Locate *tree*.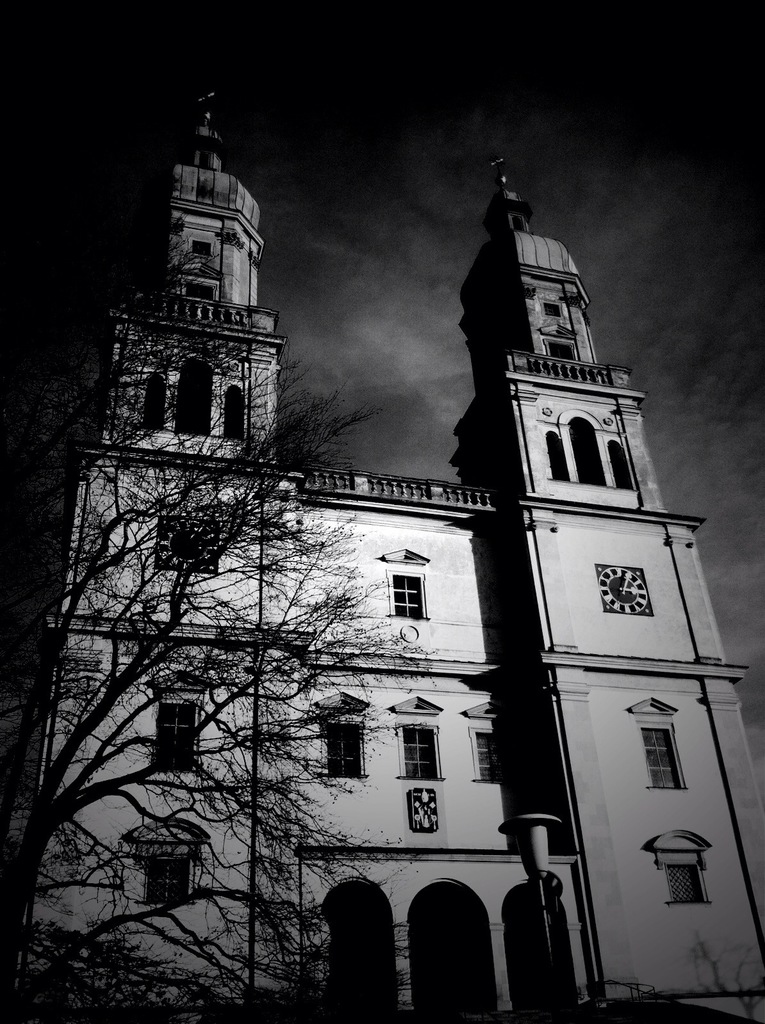
Bounding box: BBox(0, 211, 429, 1023).
